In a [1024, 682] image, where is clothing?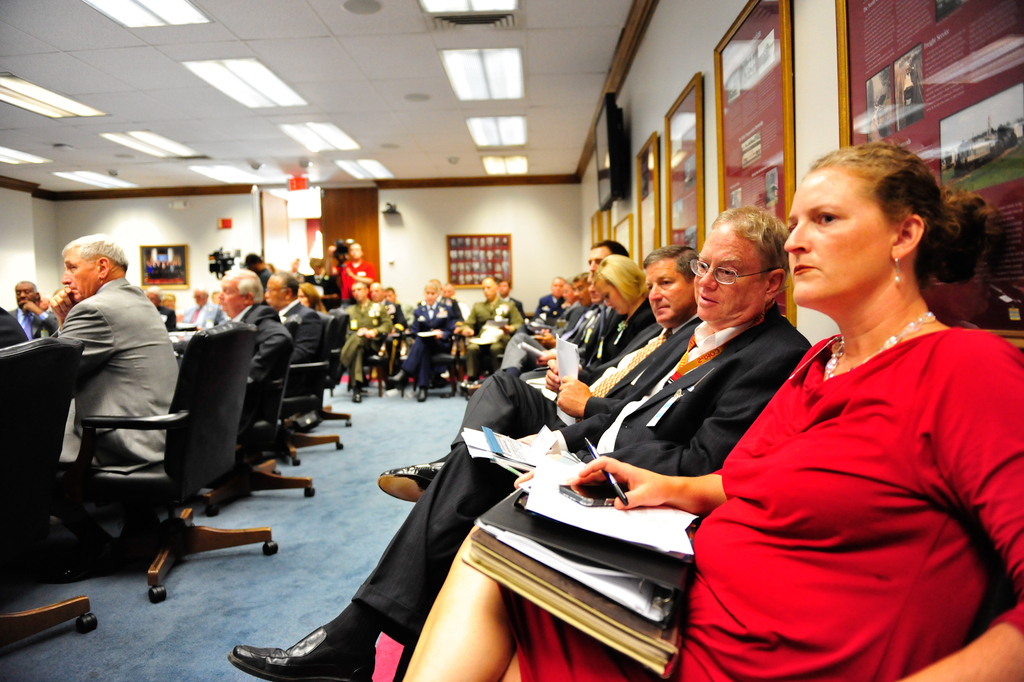
659:277:998:668.
